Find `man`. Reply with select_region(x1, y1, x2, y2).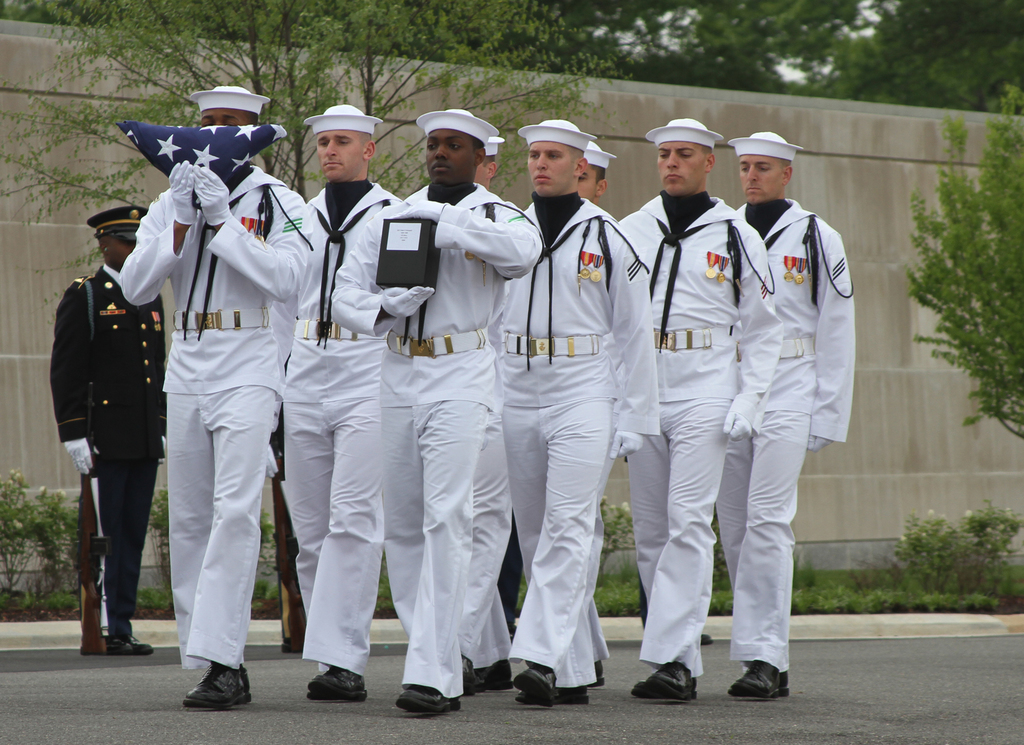
select_region(724, 129, 855, 700).
